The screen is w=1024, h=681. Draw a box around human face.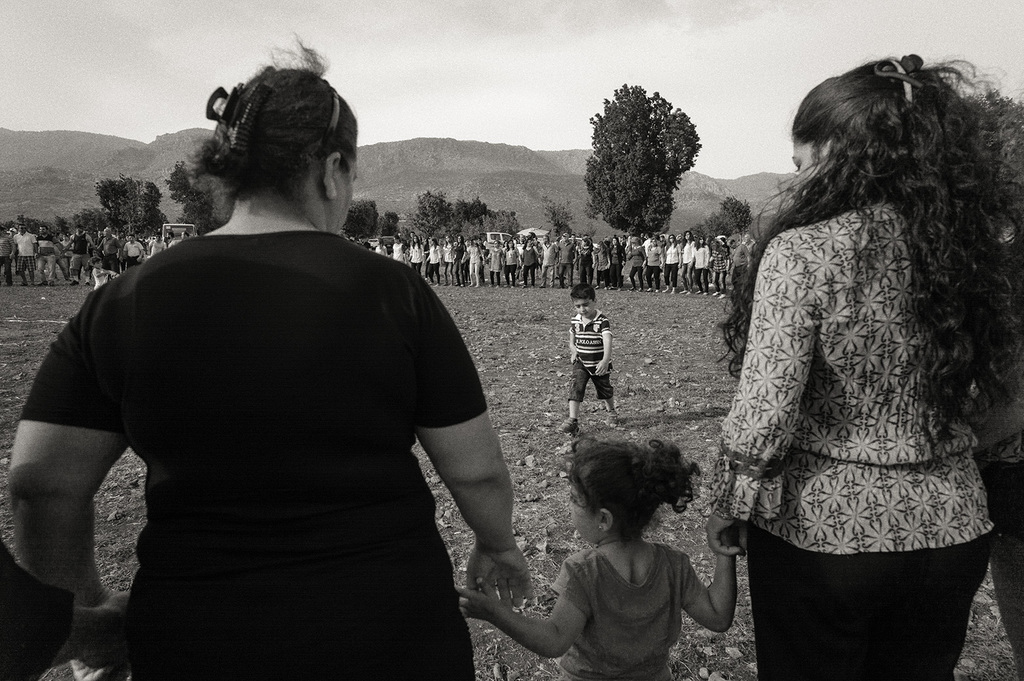
[left=569, top=486, right=597, bottom=542].
